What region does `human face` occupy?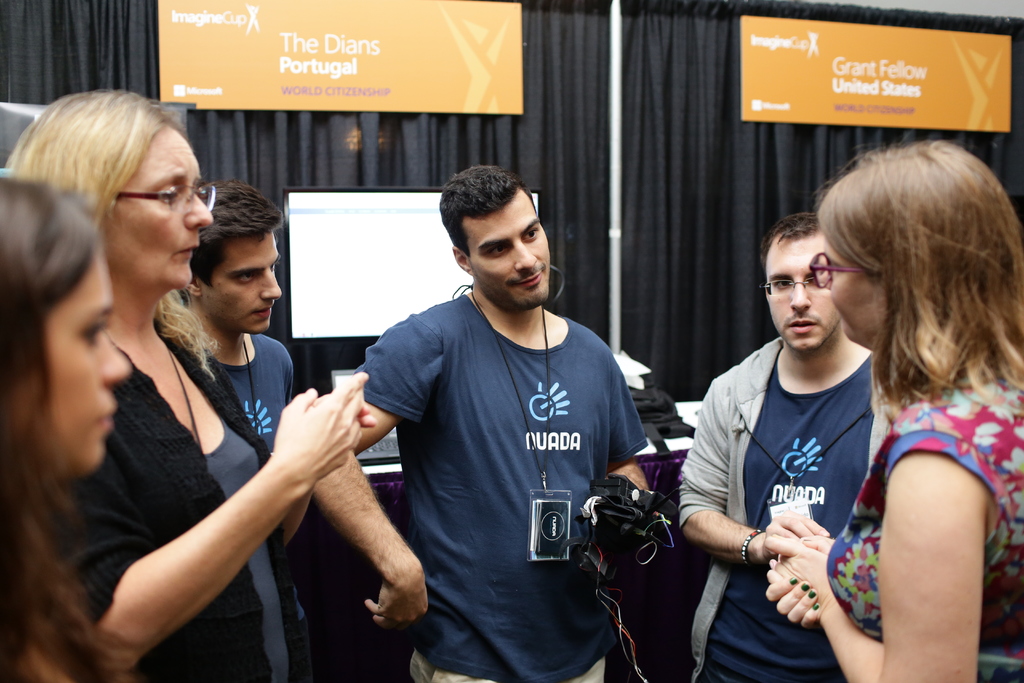
<region>200, 226, 283, 334</region>.
